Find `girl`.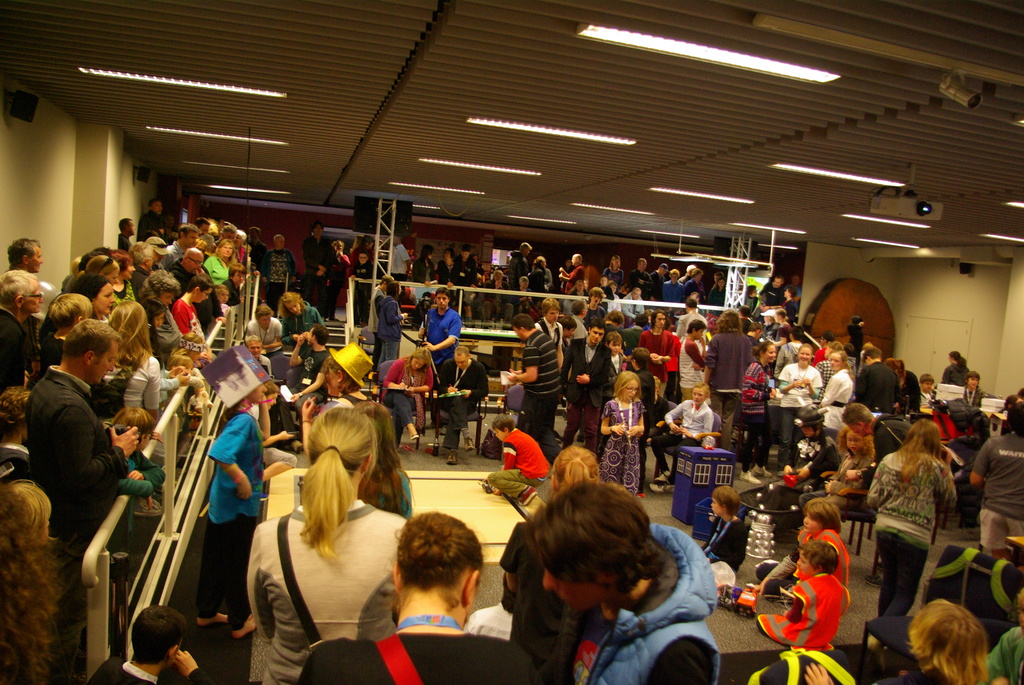
{"left": 802, "top": 594, "right": 998, "bottom": 684}.
